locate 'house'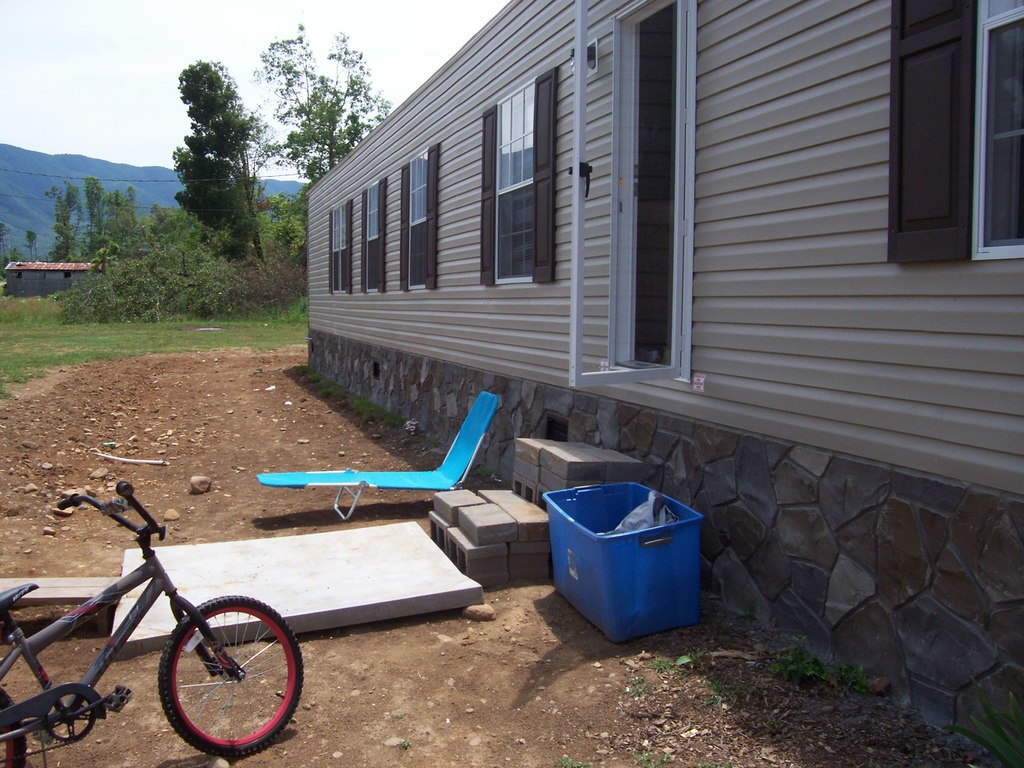
[2, 260, 101, 300]
